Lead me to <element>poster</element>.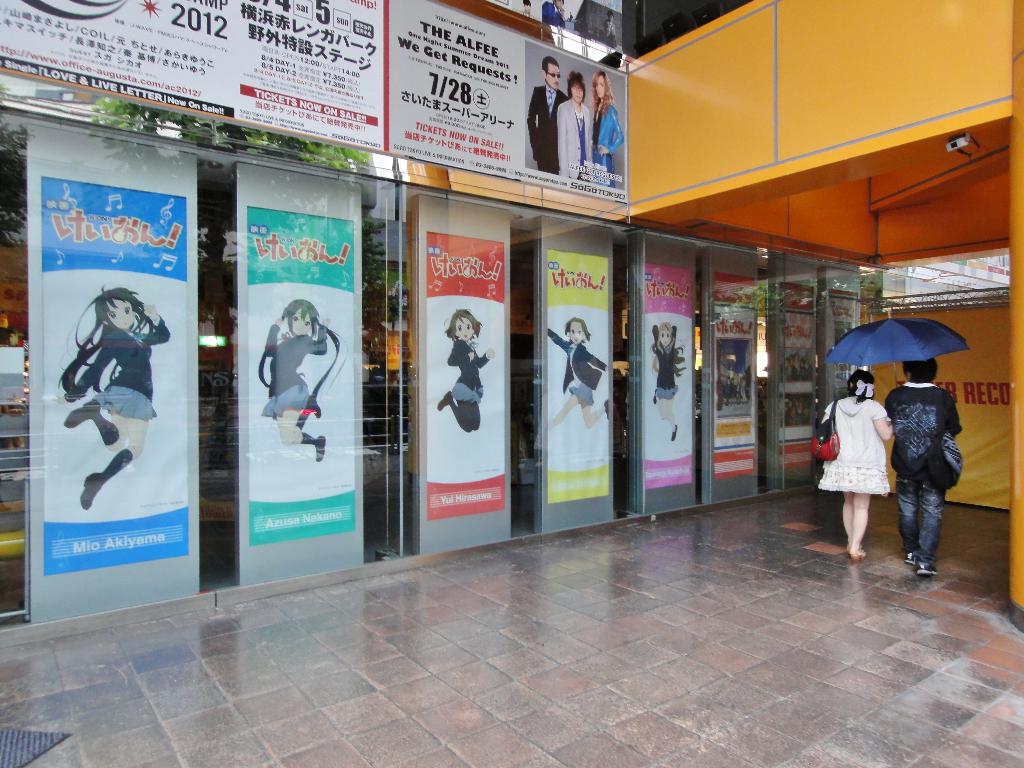
Lead to (x1=419, y1=195, x2=514, y2=552).
